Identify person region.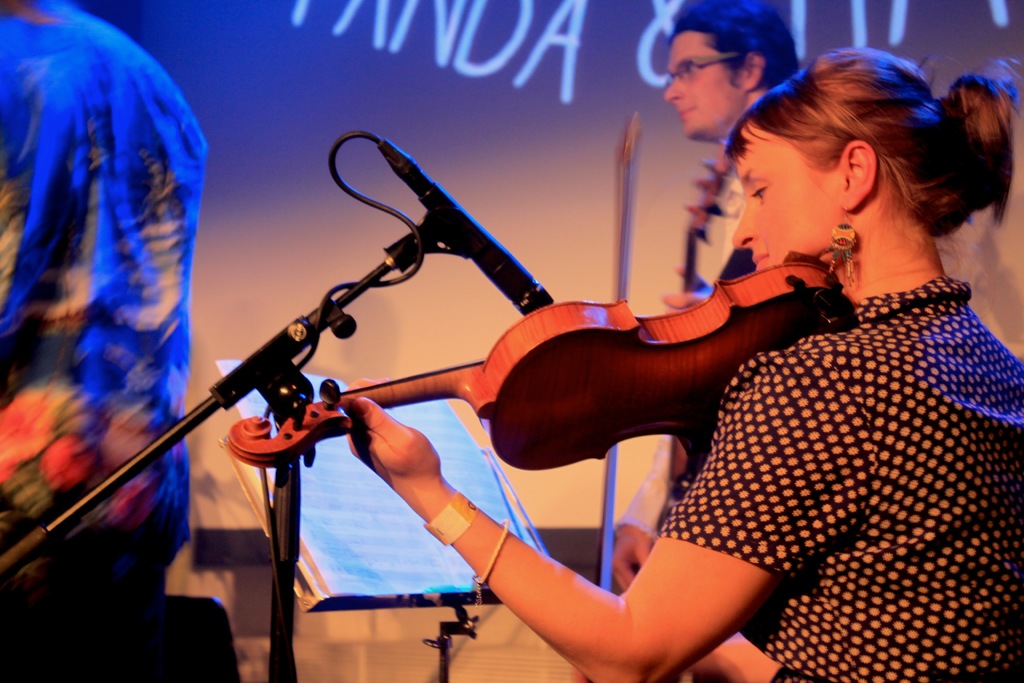
Region: <region>350, 46, 1023, 682</region>.
